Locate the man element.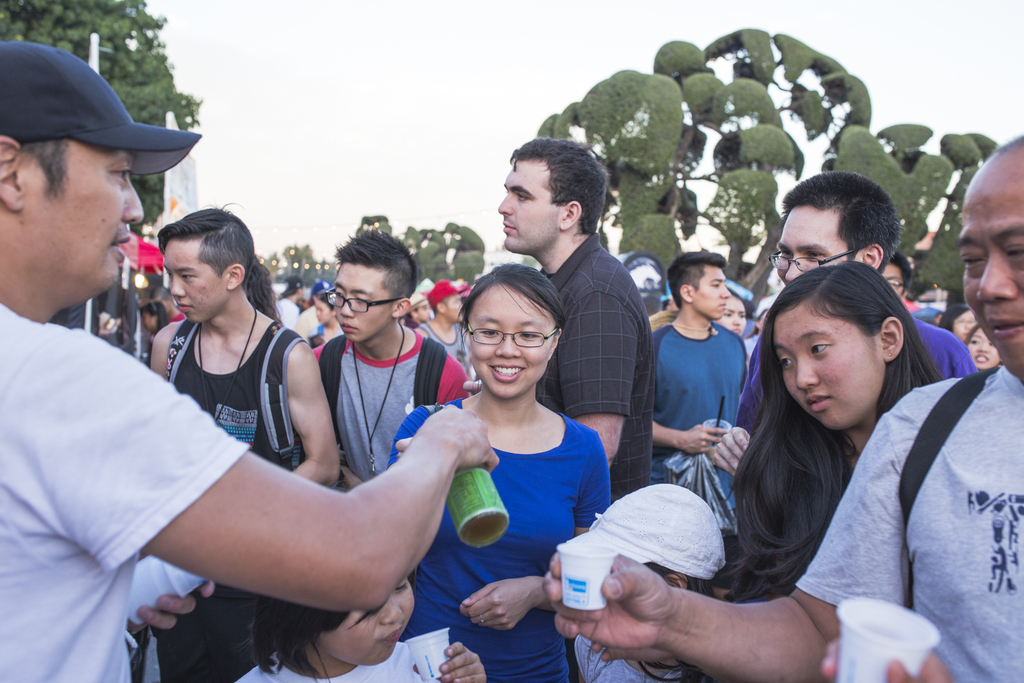
Element bbox: bbox=(145, 203, 337, 682).
